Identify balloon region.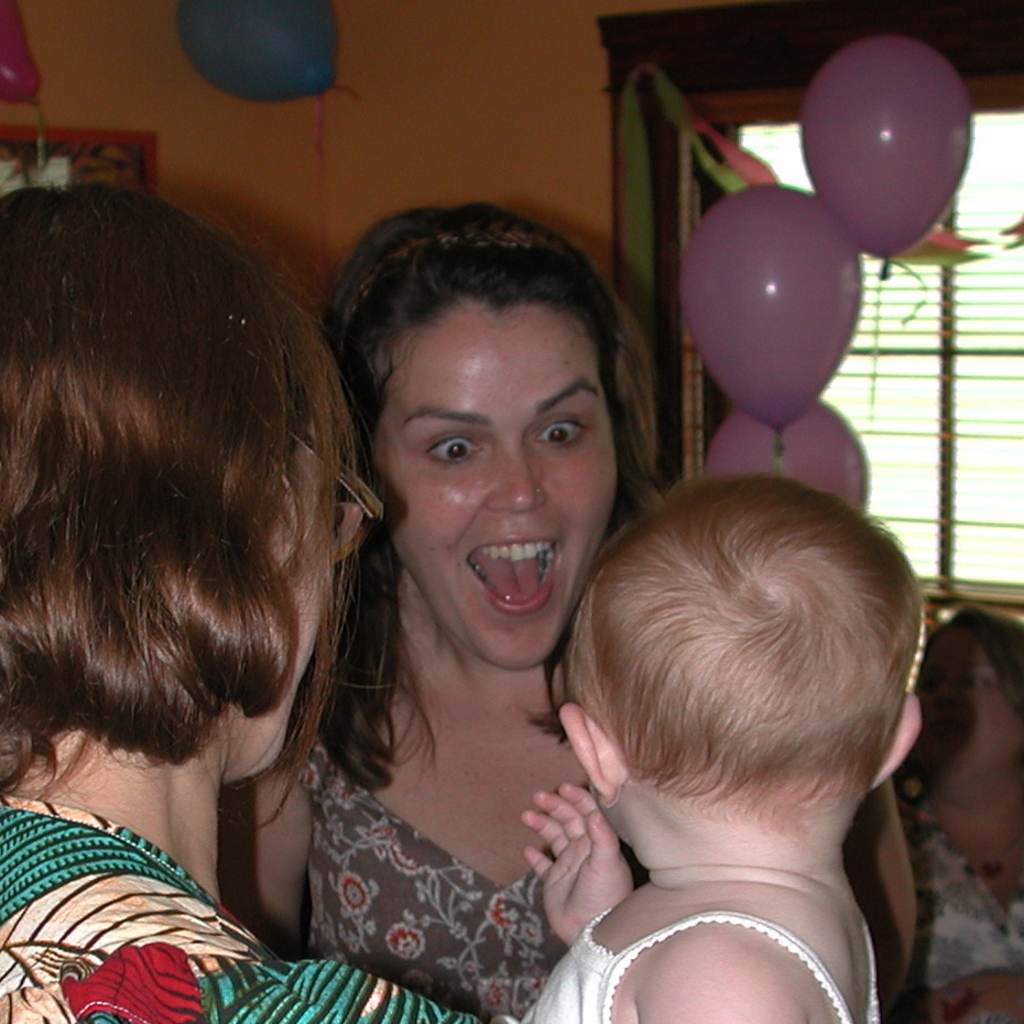
Region: BBox(176, 0, 340, 104).
